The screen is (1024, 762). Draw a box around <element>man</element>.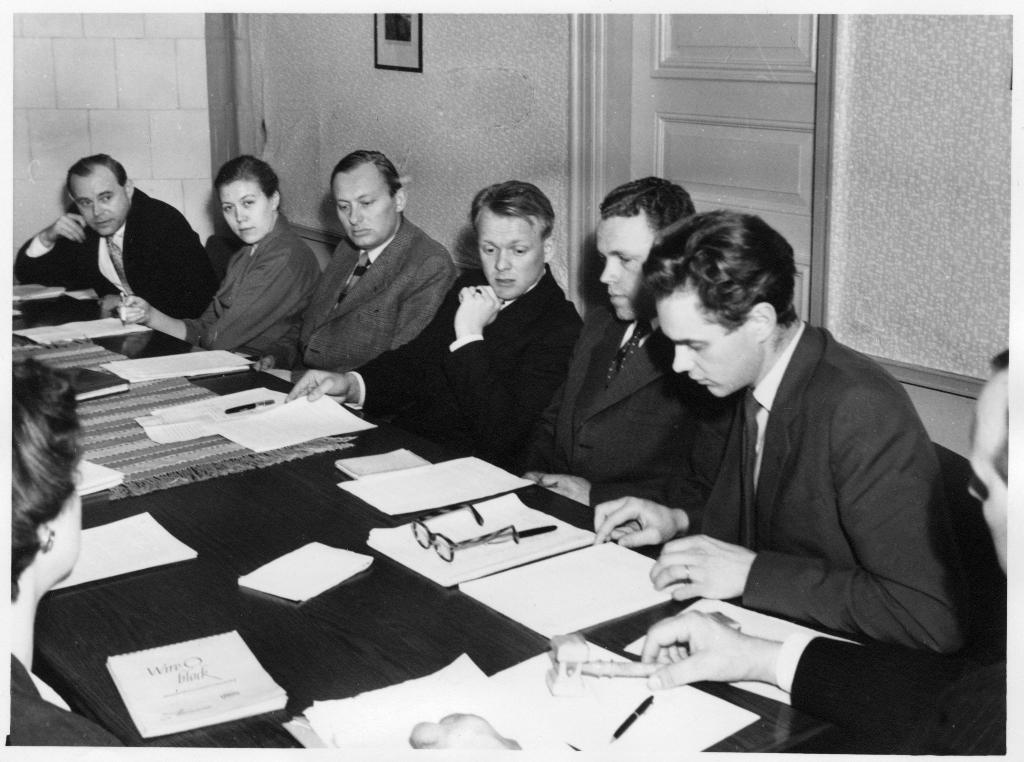
Rect(639, 344, 1023, 761).
